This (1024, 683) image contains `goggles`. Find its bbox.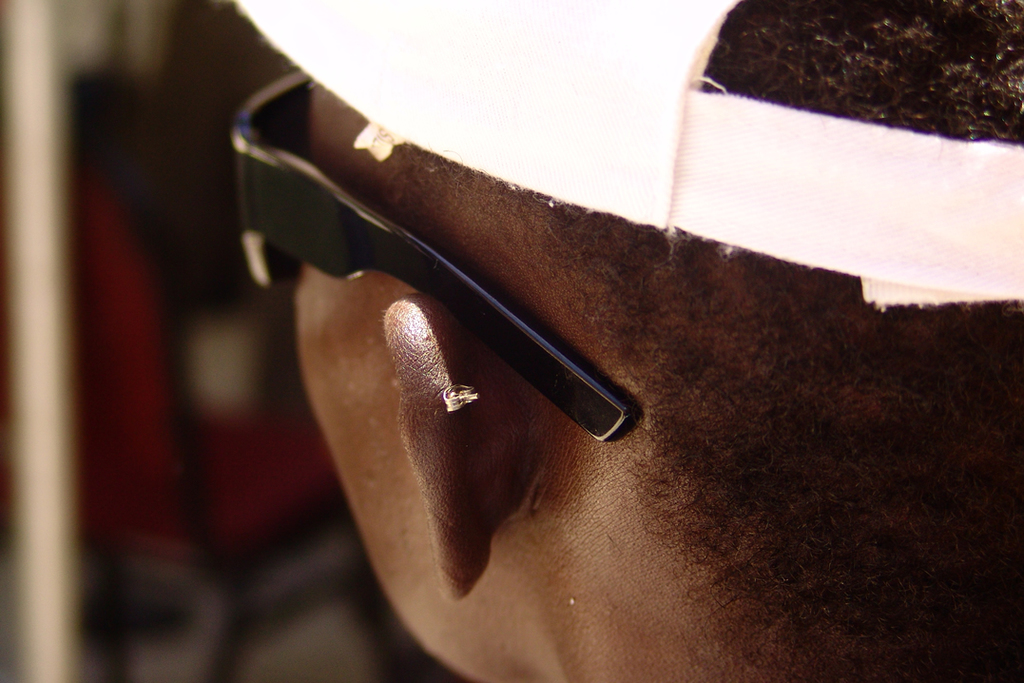
x1=235 y1=62 x2=628 y2=442.
